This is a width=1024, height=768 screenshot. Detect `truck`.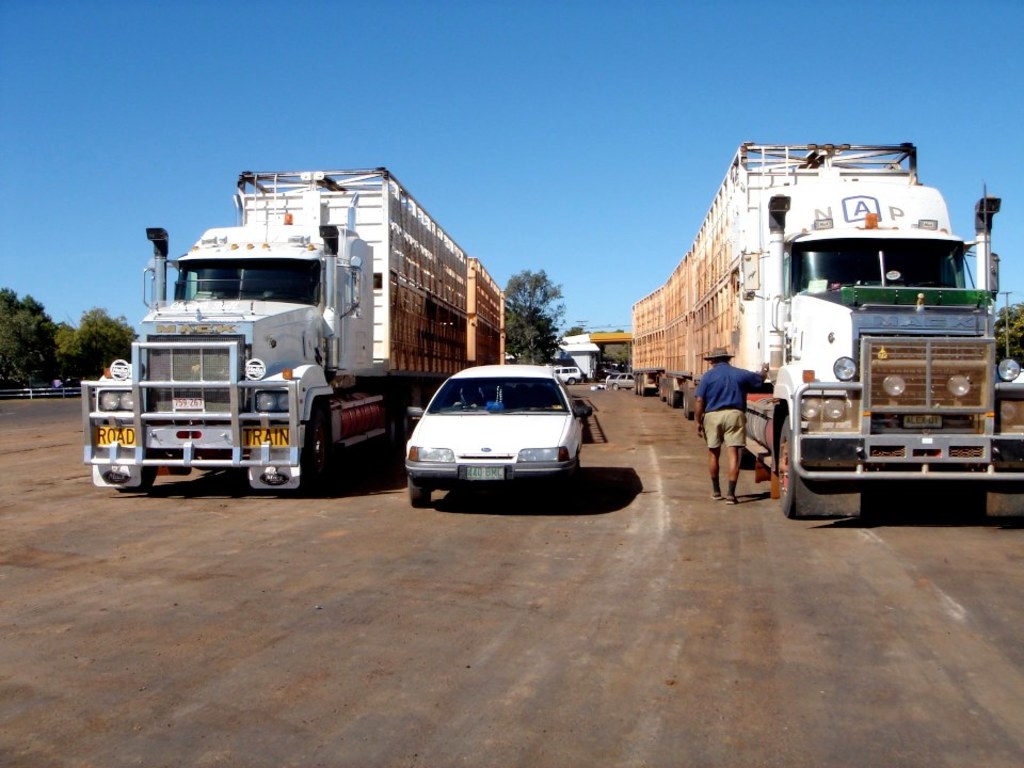
locate(93, 170, 519, 522).
